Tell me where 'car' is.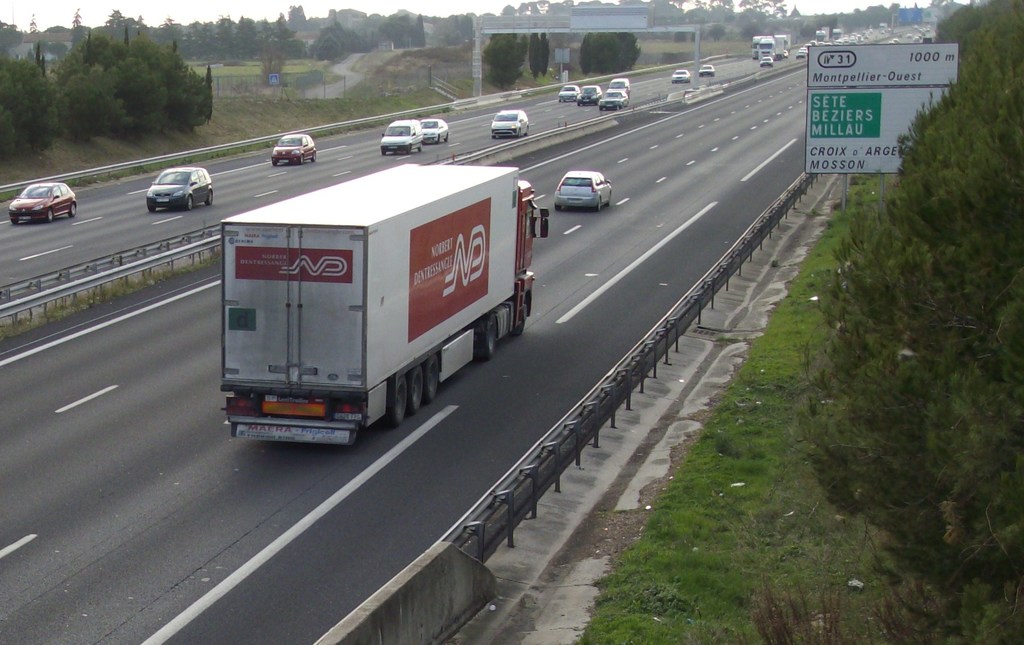
'car' is at [left=562, top=88, right=578, bottom=104].
